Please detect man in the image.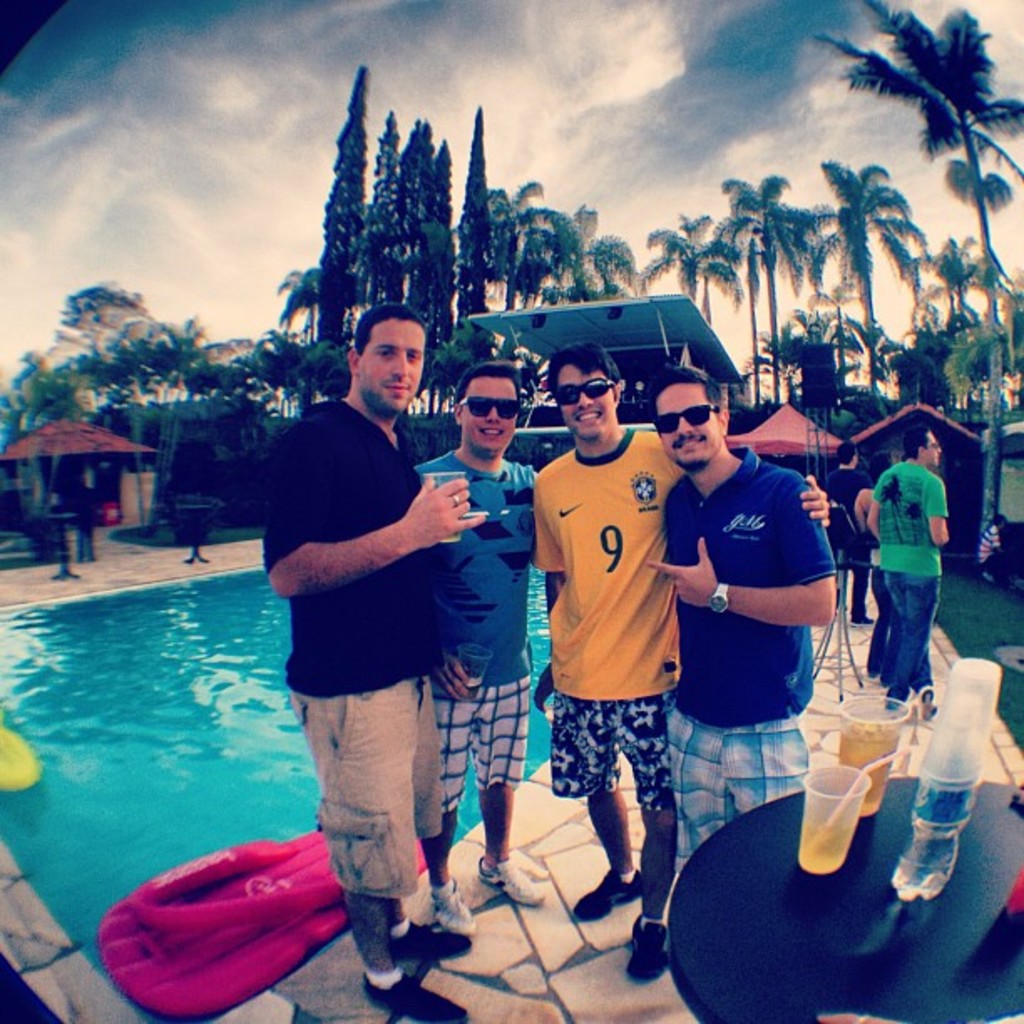
[532, 341, 835, 991].
